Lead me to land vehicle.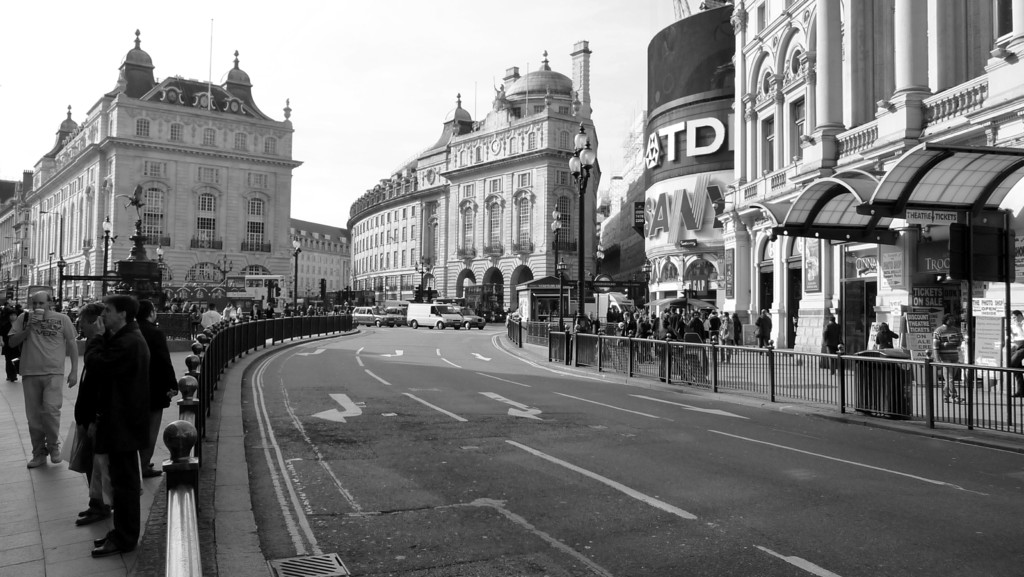
Lead to bbox=[398, 296, 456, 323].
